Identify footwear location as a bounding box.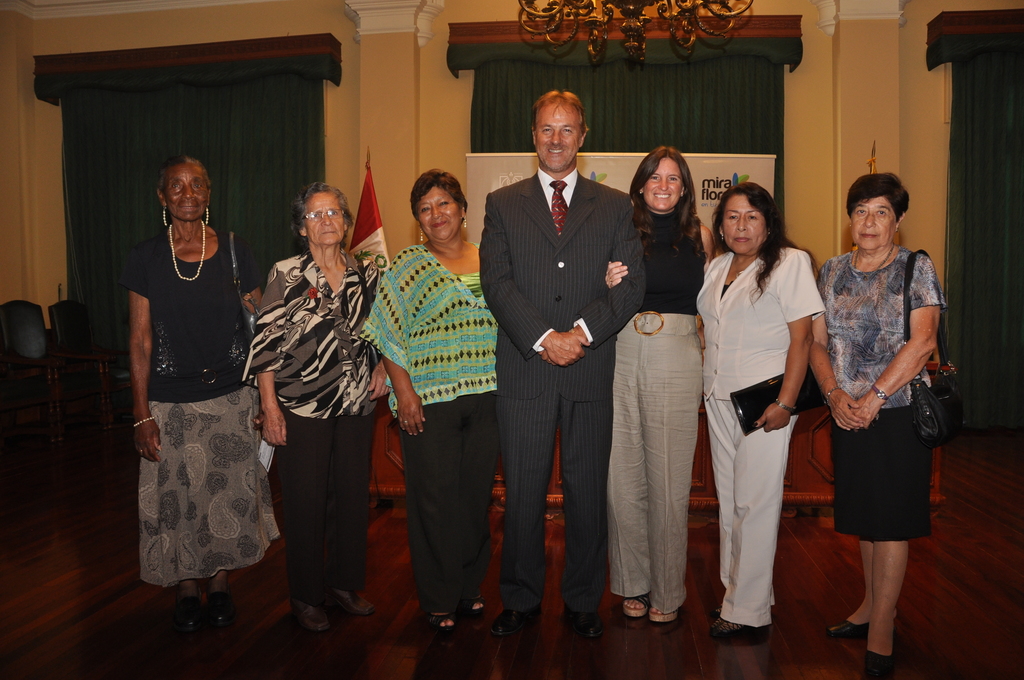
region(650, 602, 684, 623).
